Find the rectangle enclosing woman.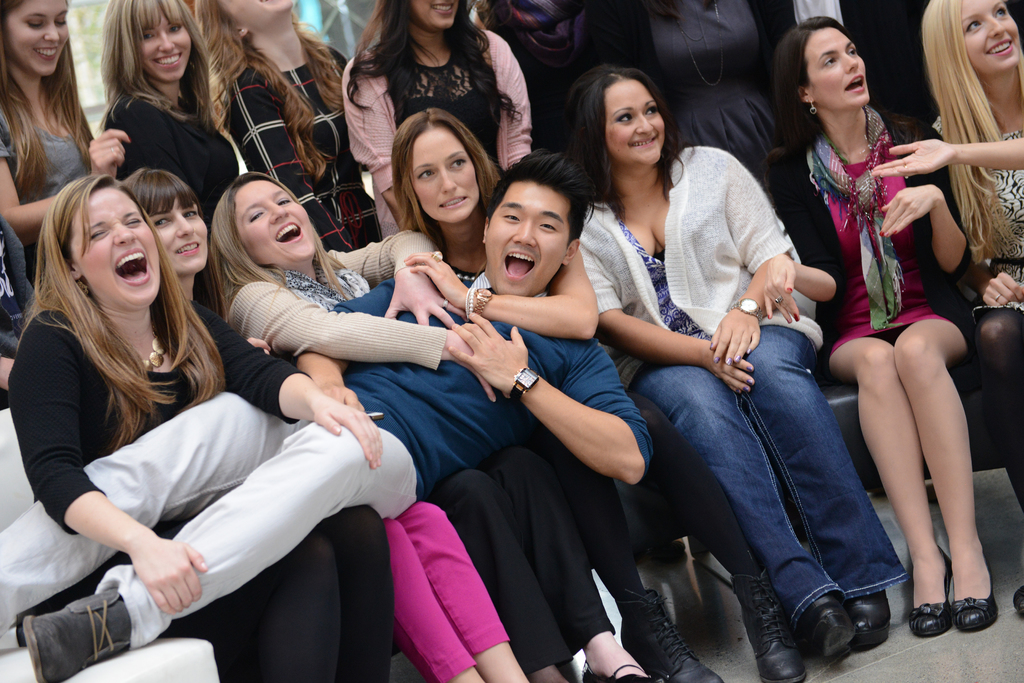
x1=550 y1=71 x2=909 y2=657.
